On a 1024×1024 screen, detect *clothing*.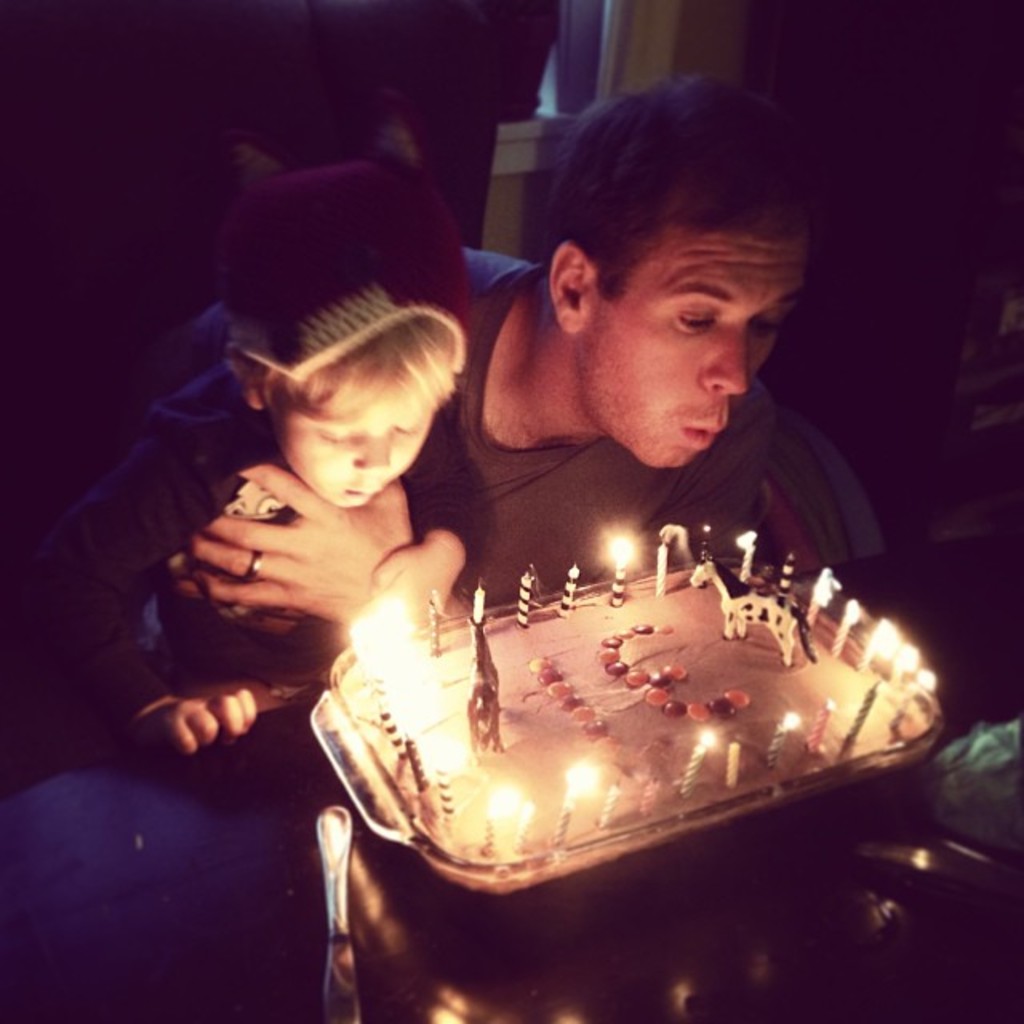
bbox=(30, 370, 347, 722).
